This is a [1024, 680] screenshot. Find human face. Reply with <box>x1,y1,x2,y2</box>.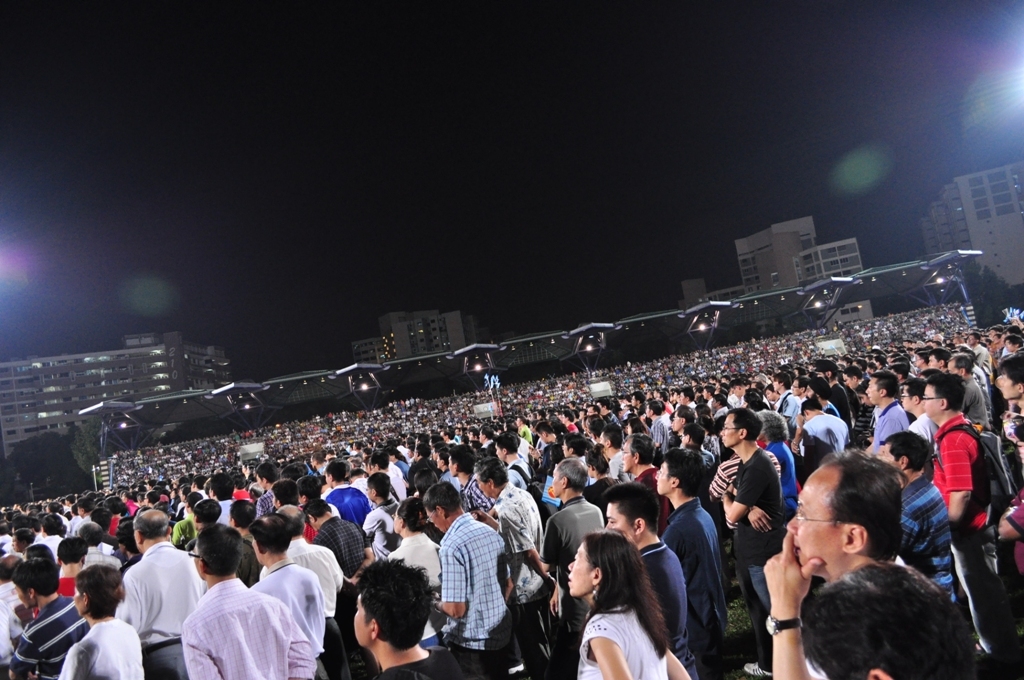
<box>803,383,816,398</box>.
